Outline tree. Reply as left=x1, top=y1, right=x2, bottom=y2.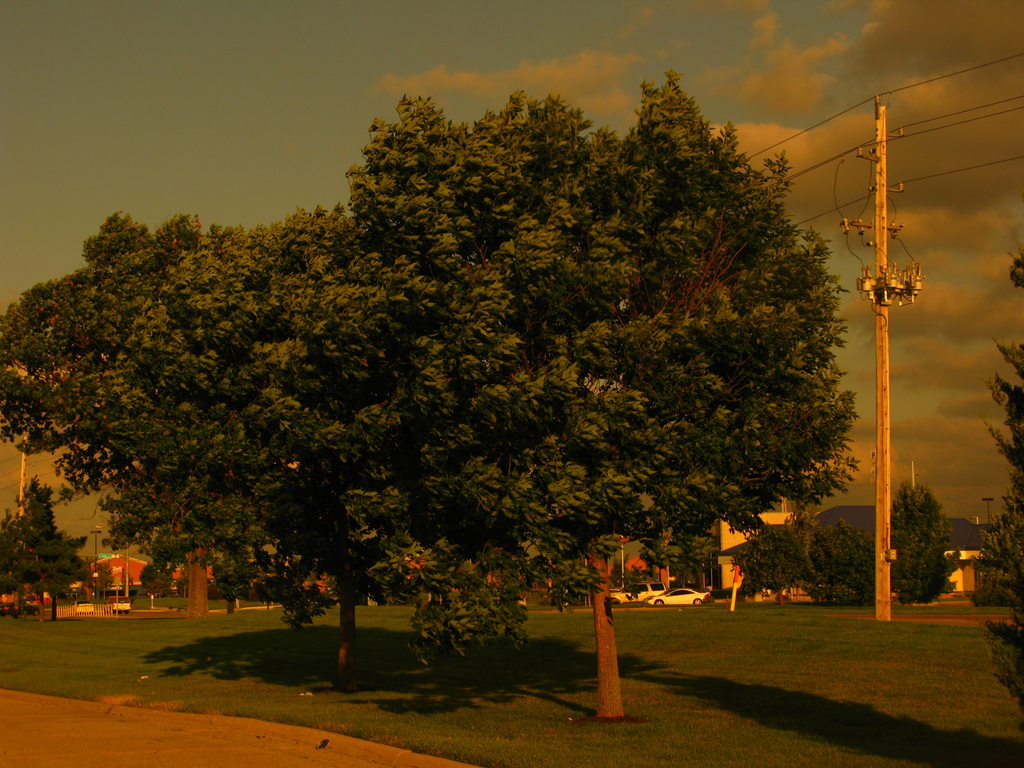
left=59, top=202, right=525, bottom=669.
